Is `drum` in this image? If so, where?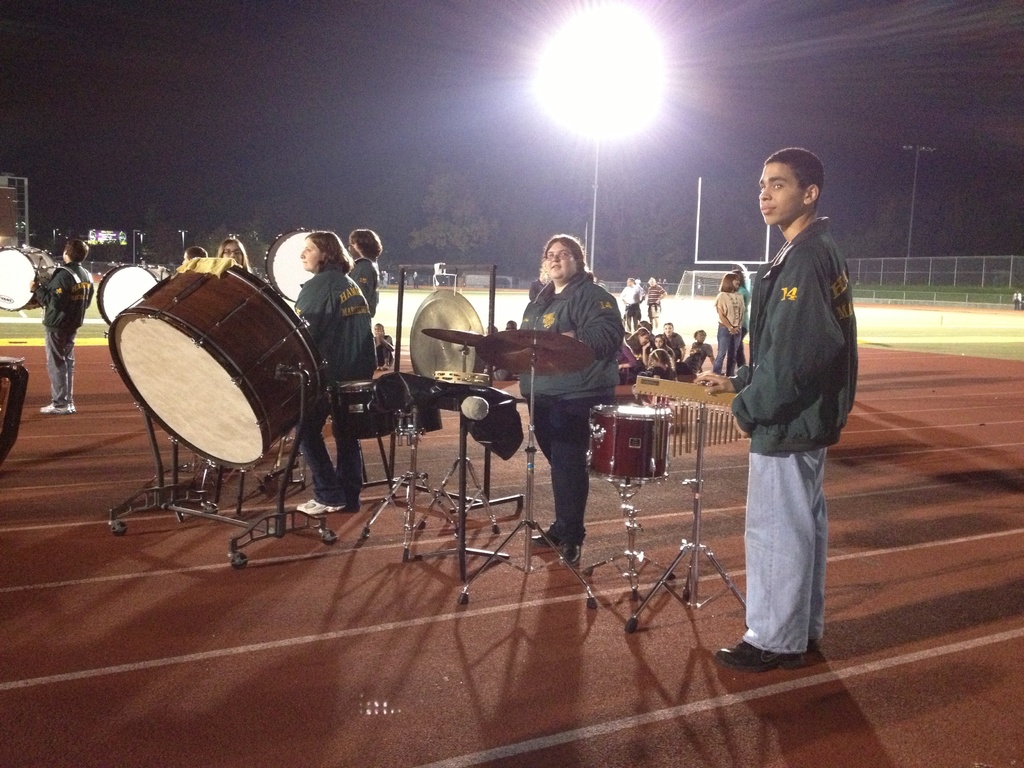
Yes, at box=[95, 261, 163, 322].
